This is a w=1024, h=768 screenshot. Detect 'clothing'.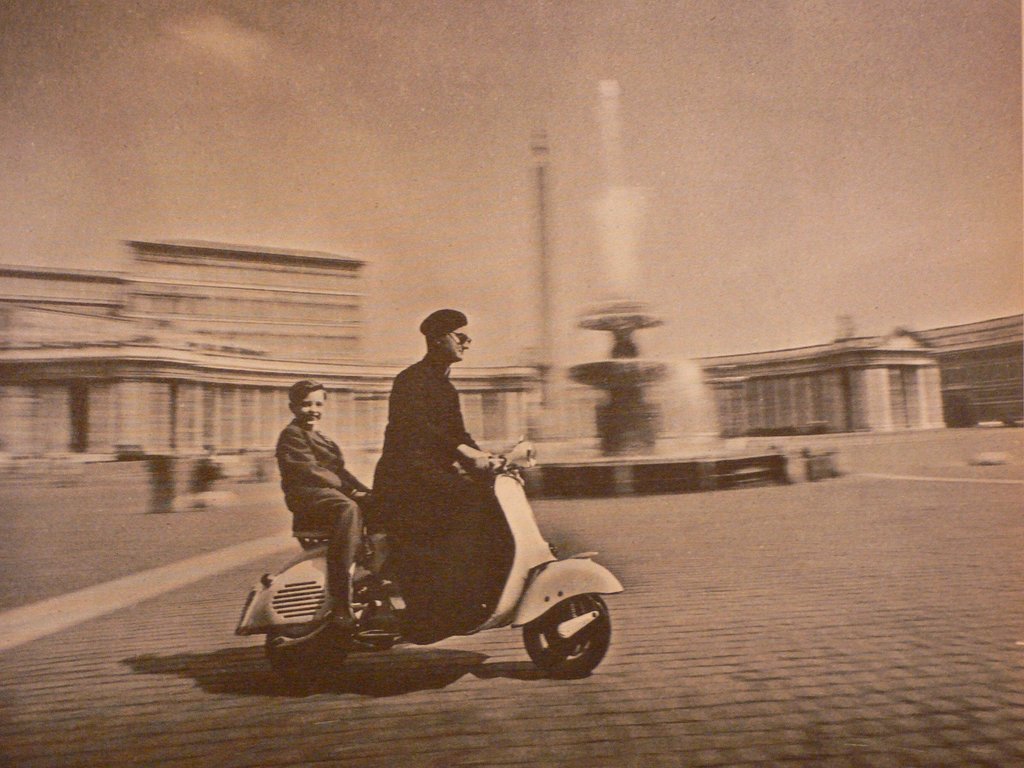
pyautogui.locateOnScreen(376, 357, 486, 624).
